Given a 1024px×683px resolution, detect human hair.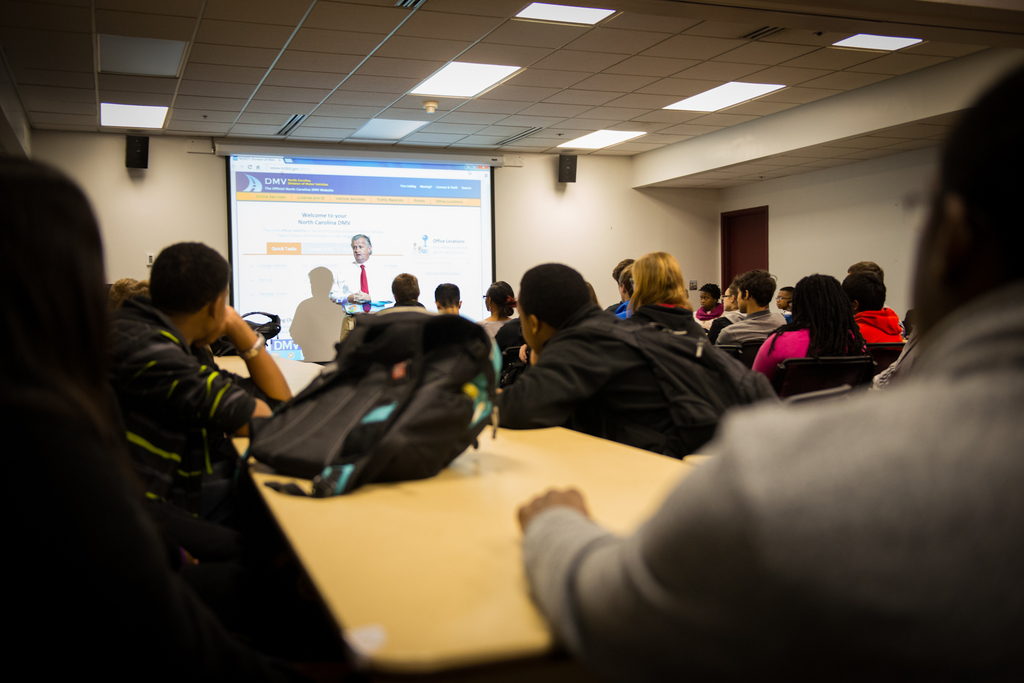
[769,274,866,357].
